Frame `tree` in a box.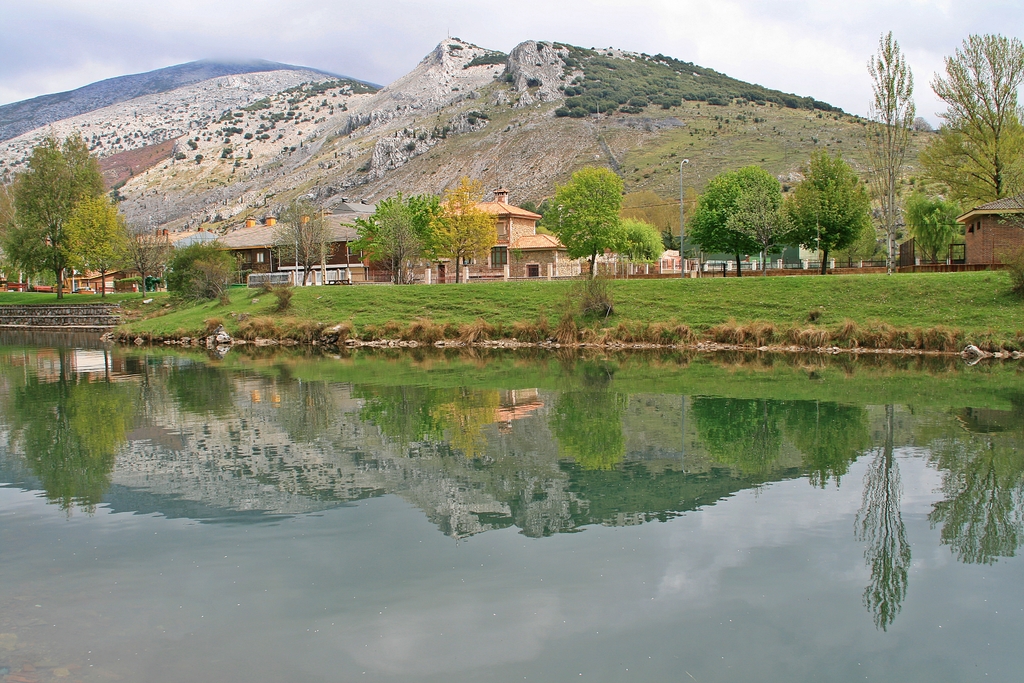
crop(15, 110, 141, 297).
